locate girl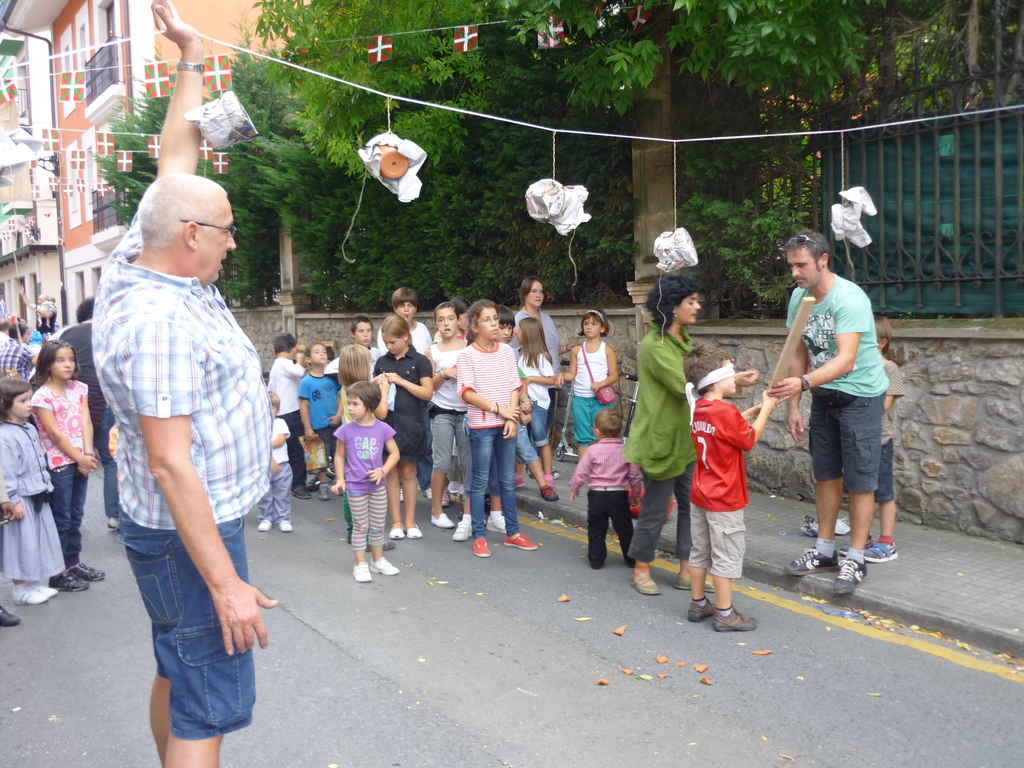
[0, 371, 74, 609]
